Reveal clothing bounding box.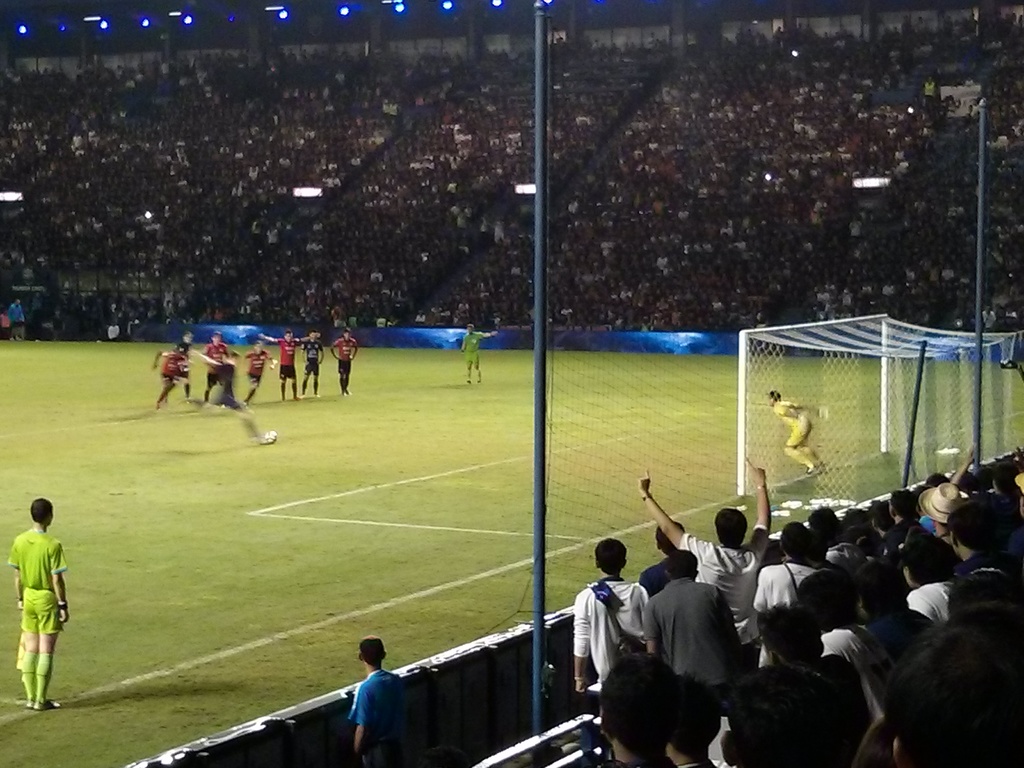
Revealed: bbox(157, 349, 184, 383).
